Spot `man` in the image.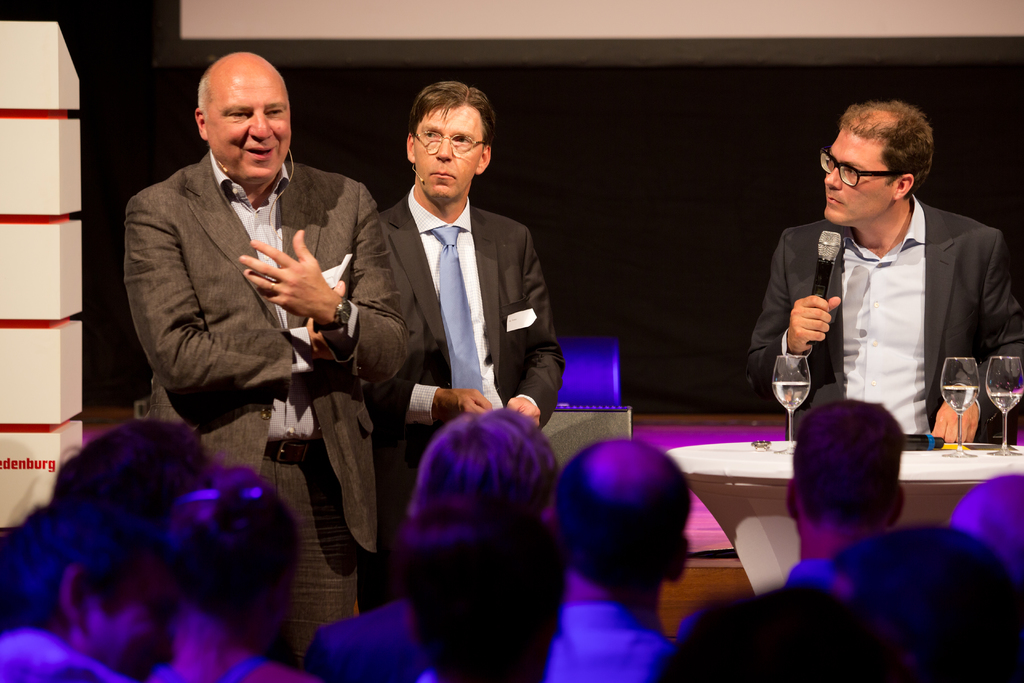
`man` found at <box>543,437,692,682</box>.
